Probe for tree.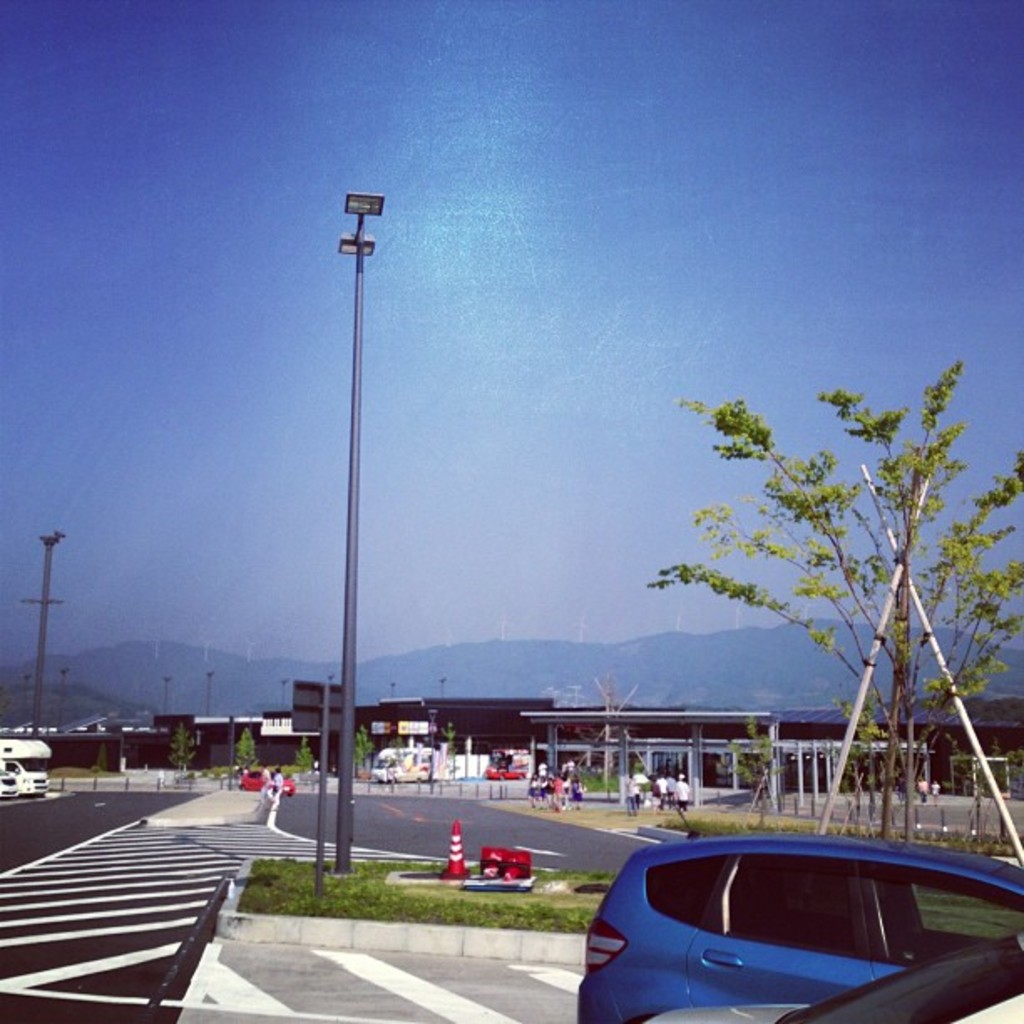
Probe result: {"left": 442, "top": 721, "right": 458, "bottom": 763}.
